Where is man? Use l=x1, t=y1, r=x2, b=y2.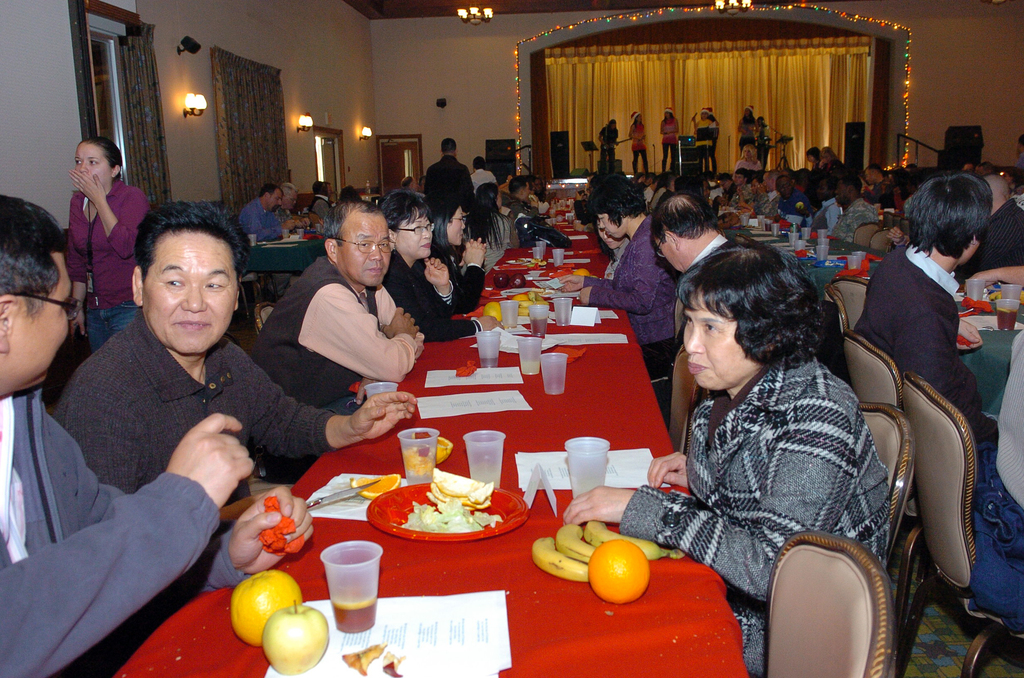
l=955, t=172, r=1023, b=289.
